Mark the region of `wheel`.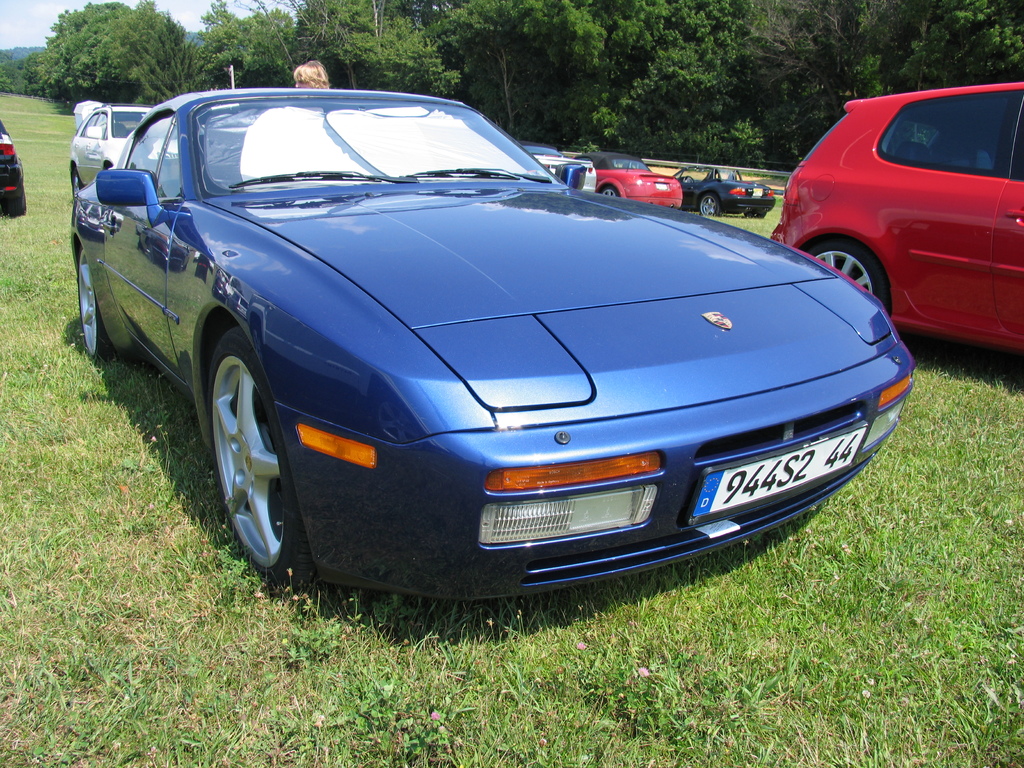
Region: (x1=81, y1=250, x2=113, y2=361).
